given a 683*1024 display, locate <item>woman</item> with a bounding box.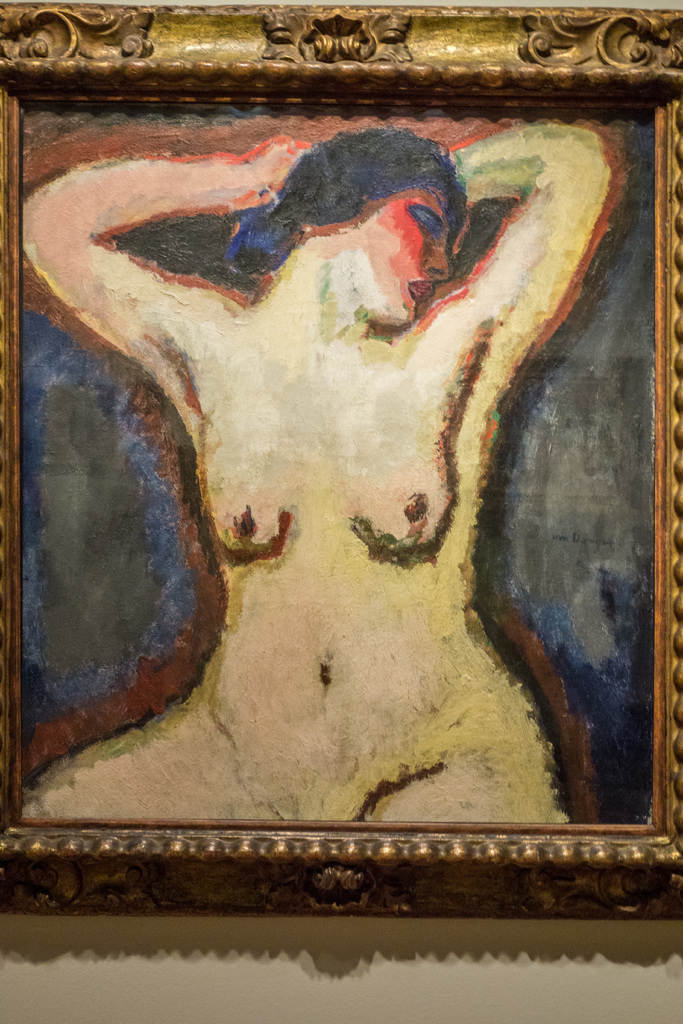
Located: select_region(26, 92, 650, 863).
